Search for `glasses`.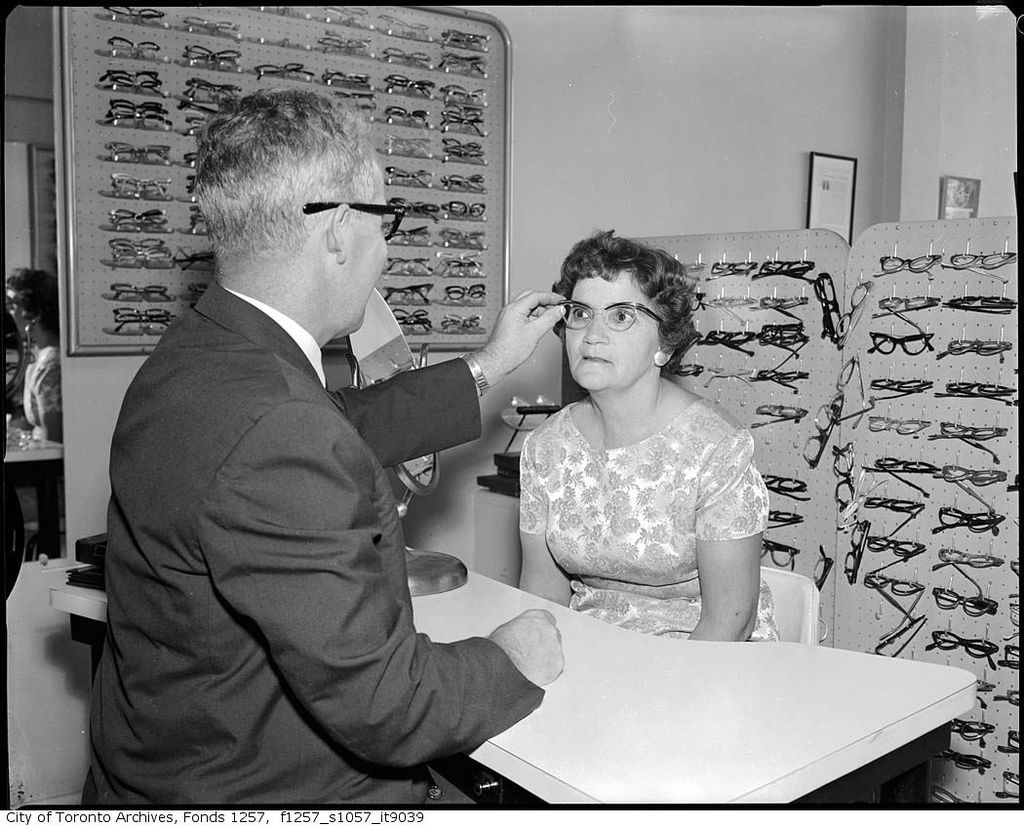
Found at x1=994, y1=764, x2=1023, y2=805.
